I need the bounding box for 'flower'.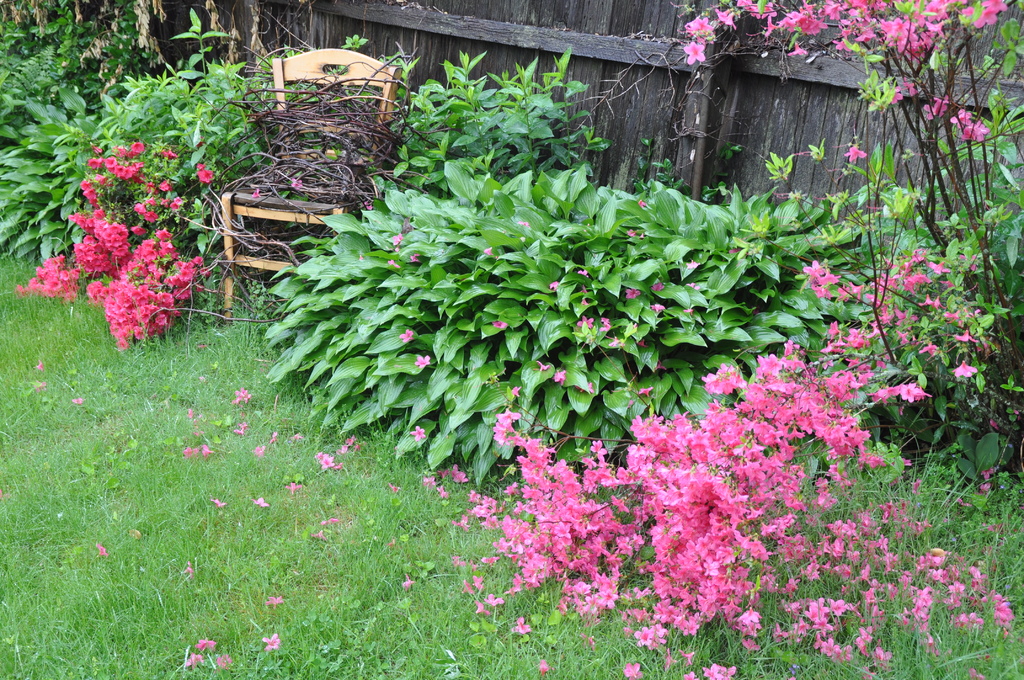
Here it is: (72, 398, 86, 409).
